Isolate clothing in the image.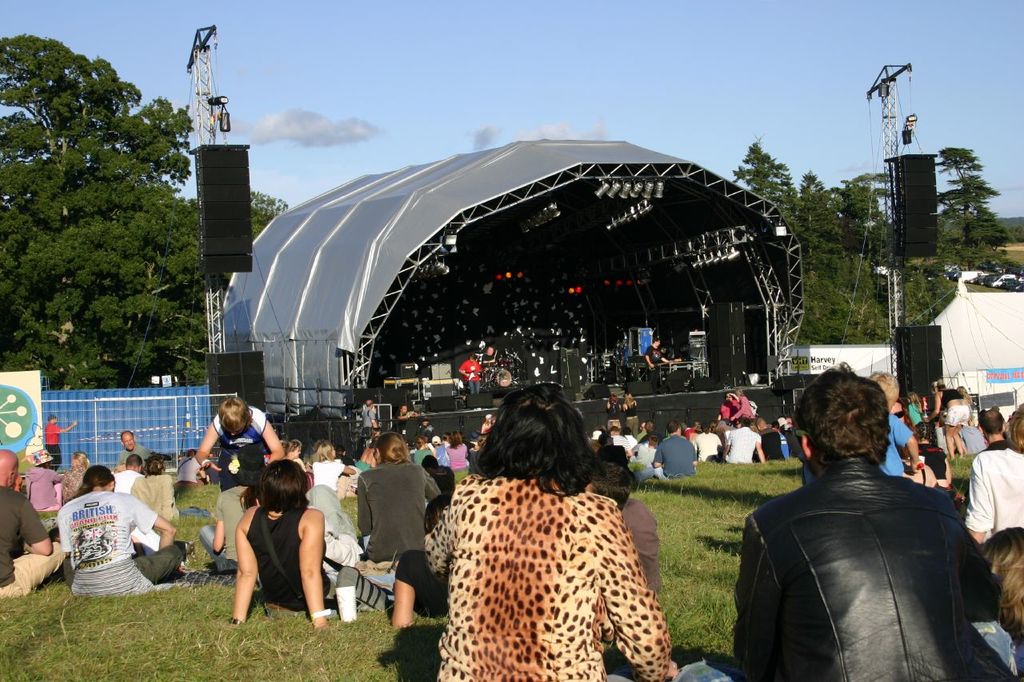
Isolated region: pyautogui.locateOnScreen(641, 345, 662, 367).
